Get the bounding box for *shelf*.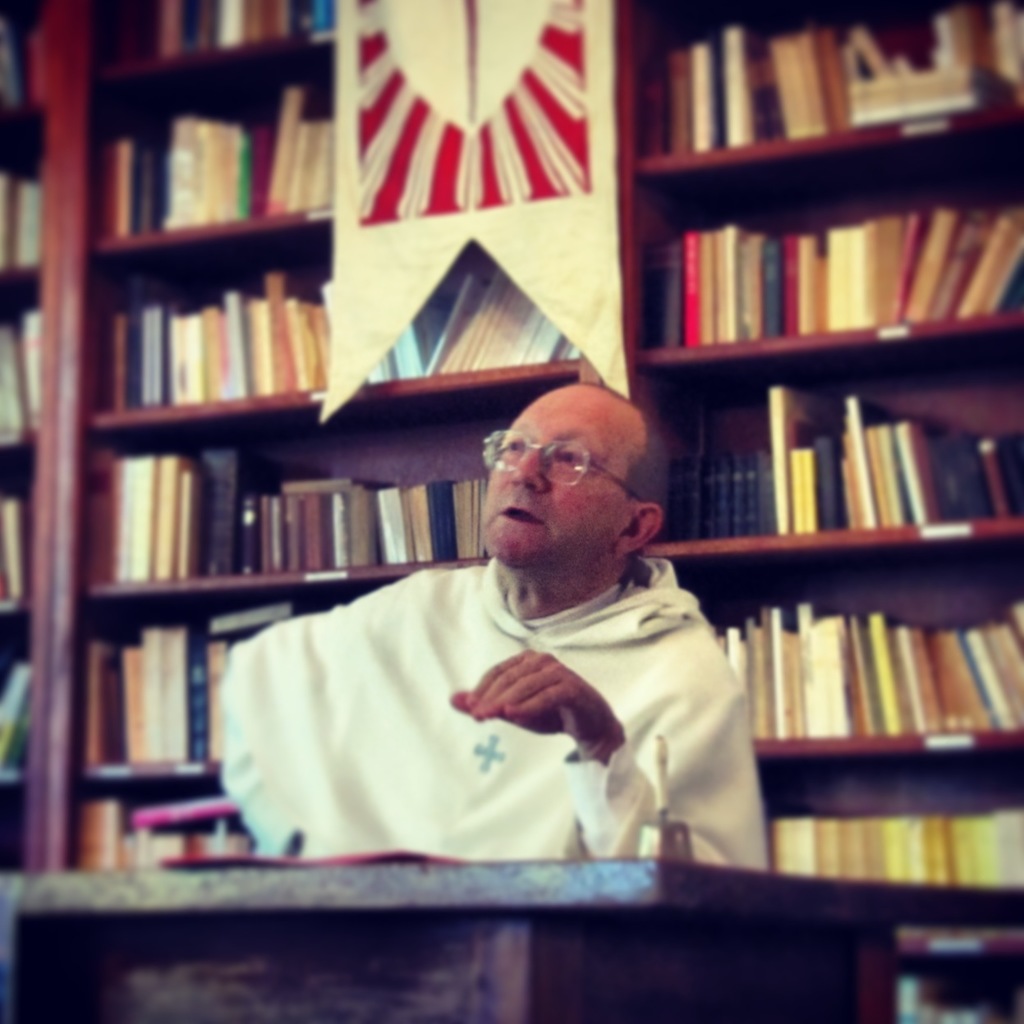
region(738, 771, 1023, 912).
